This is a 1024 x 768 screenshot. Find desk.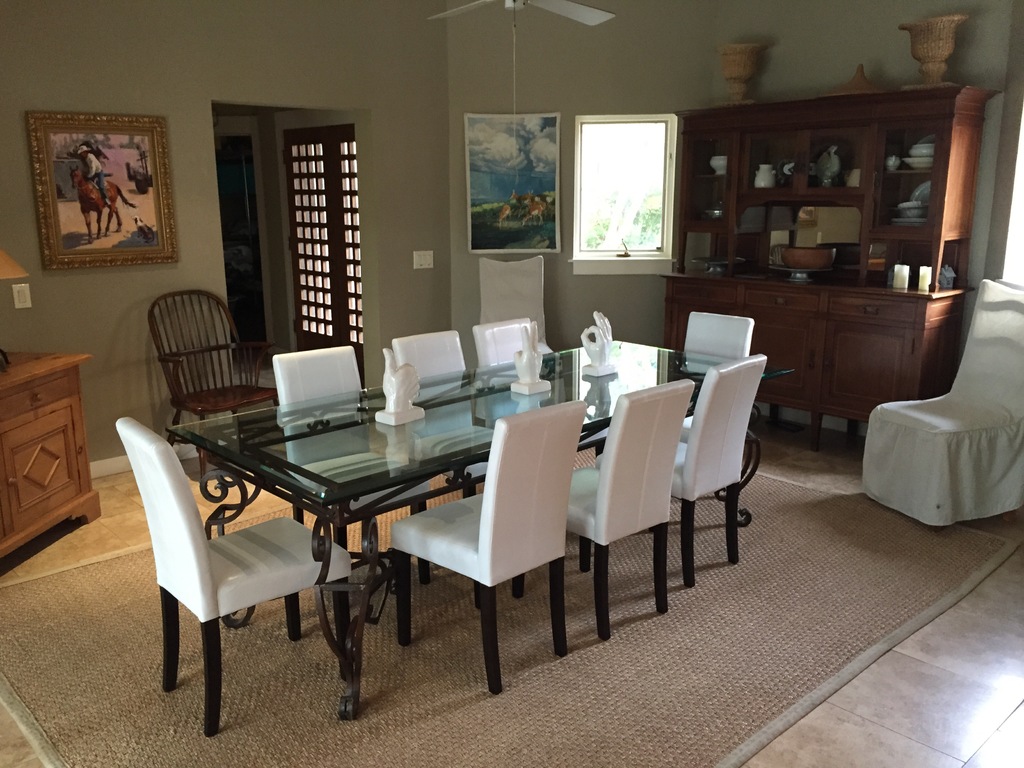
Bounding box: crop(143, 353, 636, 721).
